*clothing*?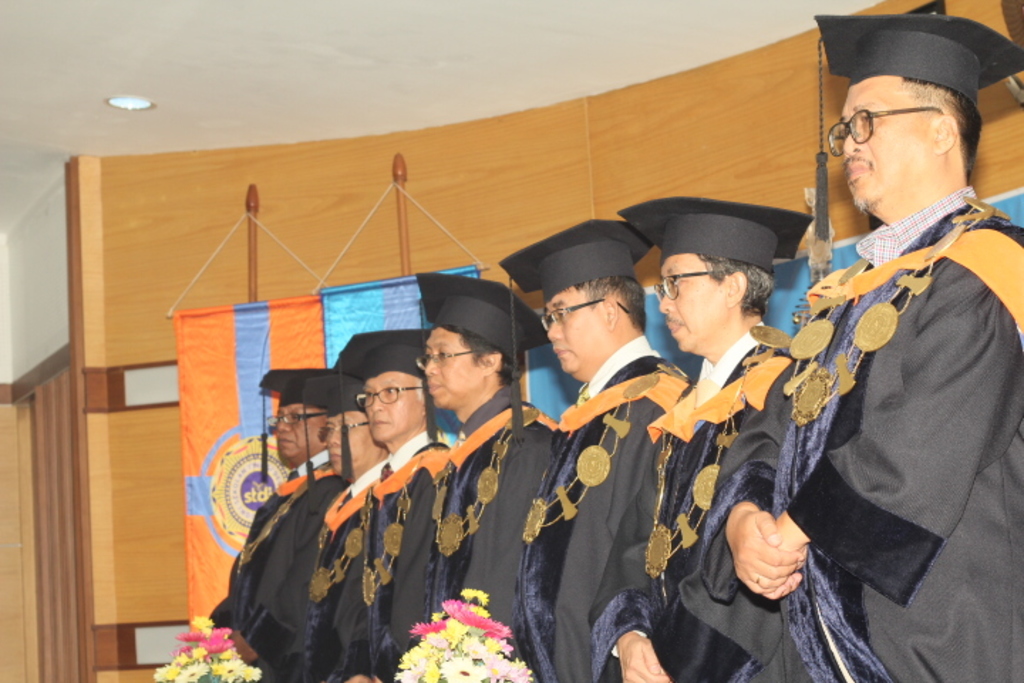
761, 104, 1008, 677
